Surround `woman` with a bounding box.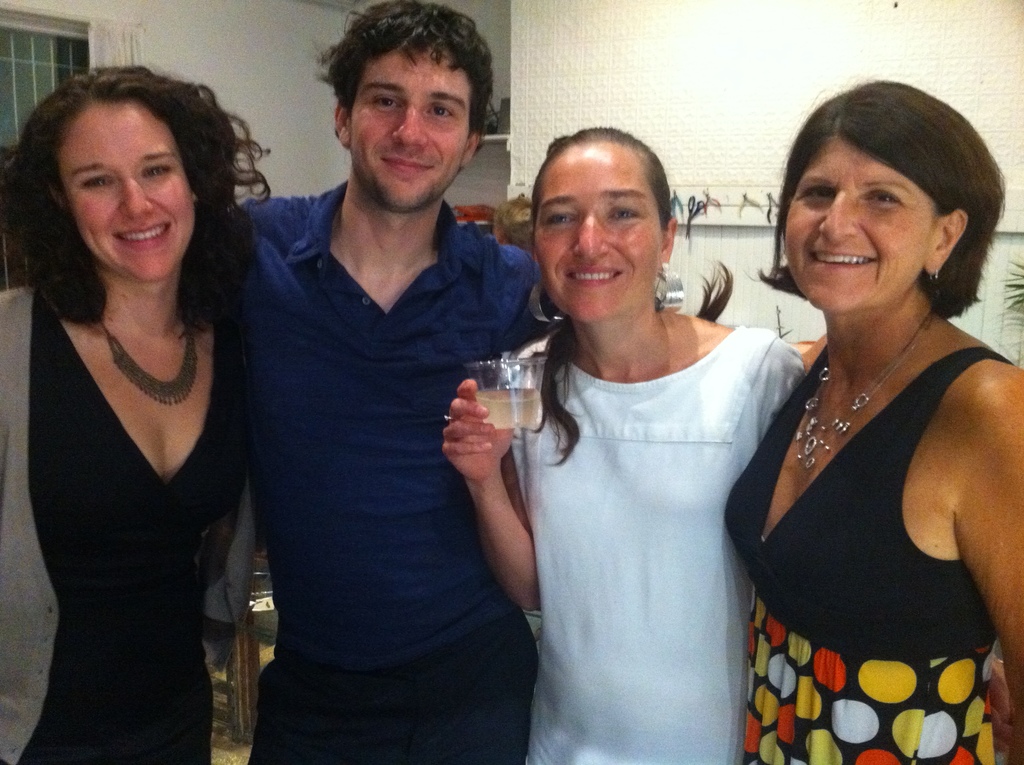
<bbox>713, 83, 1023, 764</bbox>.
